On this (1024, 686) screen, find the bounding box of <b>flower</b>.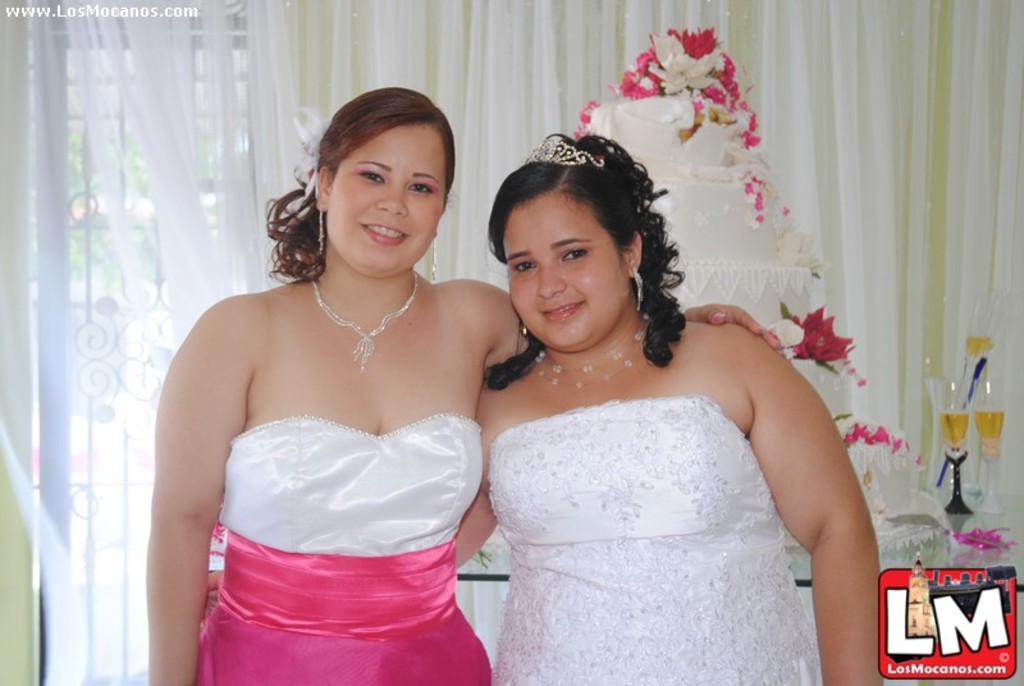
Bounding box: [772, 317, 804, 346].
